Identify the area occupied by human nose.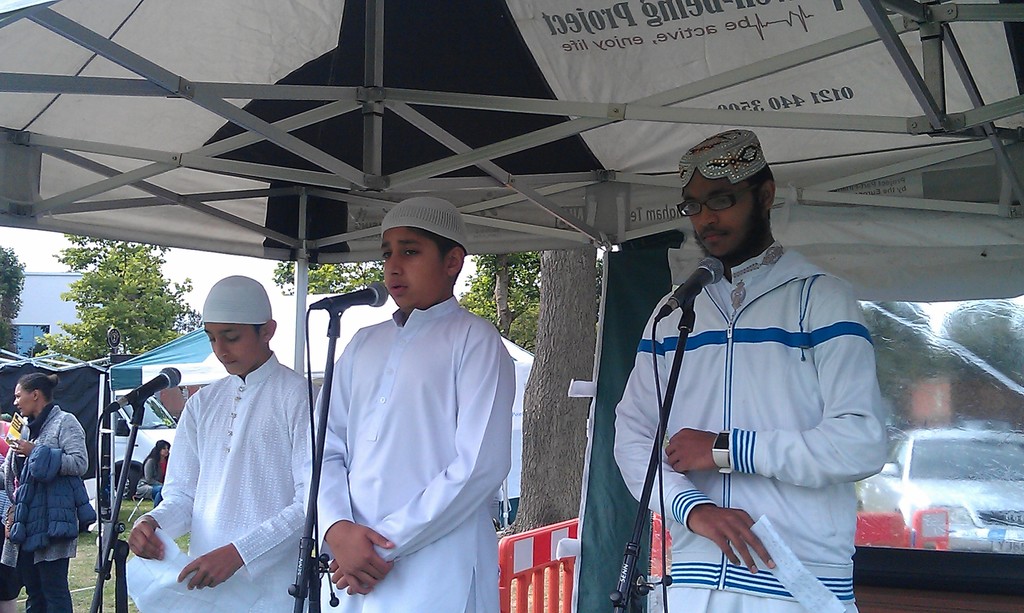
Area: (left=697, top=204, right=719, bottom=230).
